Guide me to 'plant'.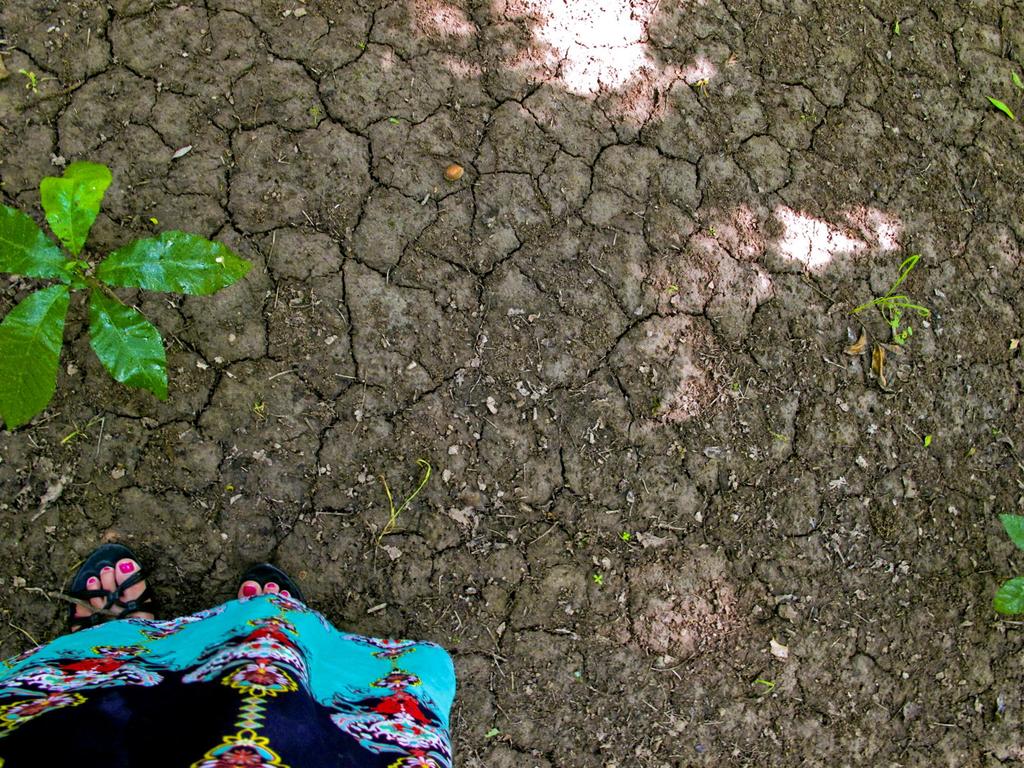
Guidance: rect(849, 253, 928, 362).
